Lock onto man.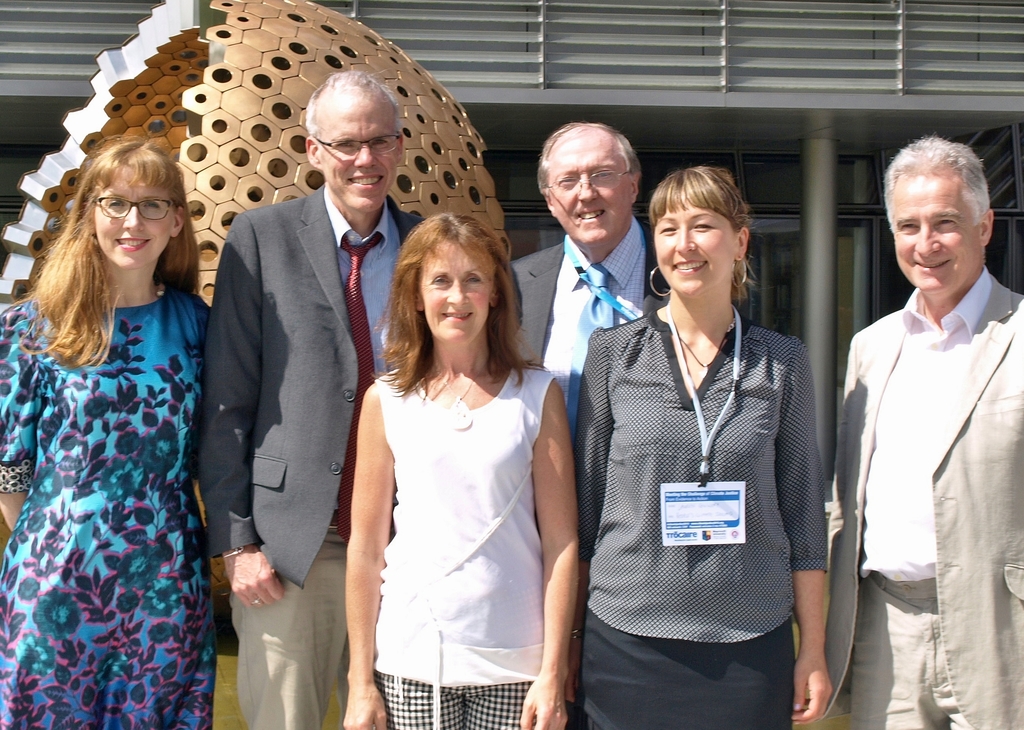
Locked: (x1=809, y1=139, x2=1023, y2=729).
